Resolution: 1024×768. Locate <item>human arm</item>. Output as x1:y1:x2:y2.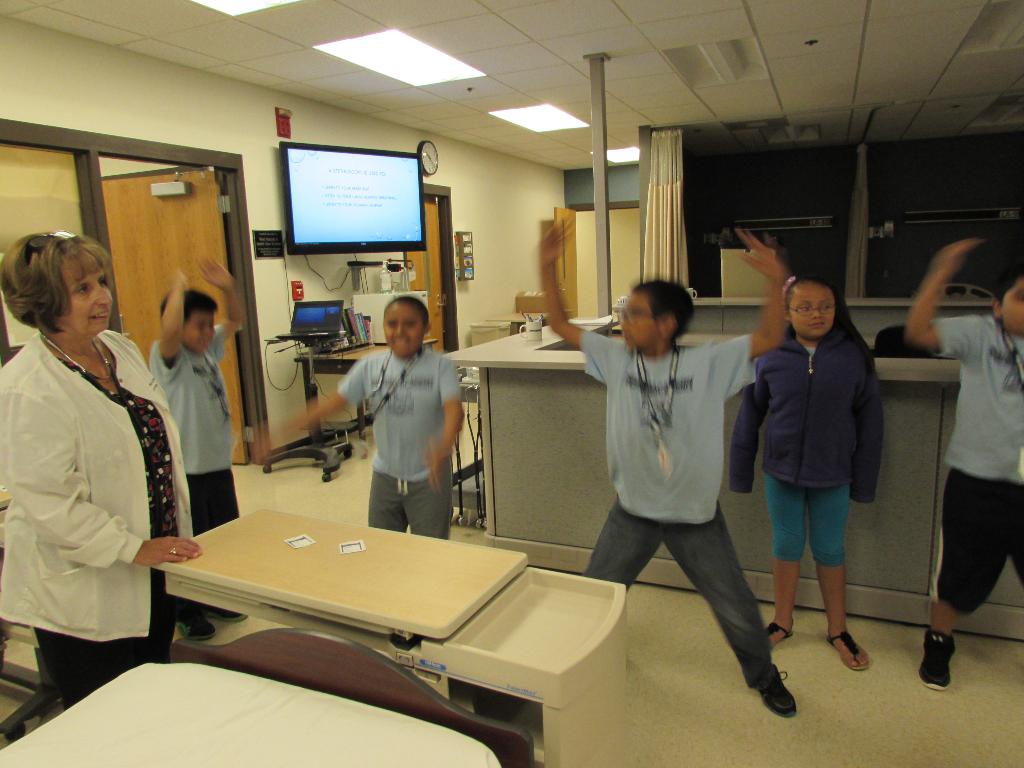
721:229:790:387.
